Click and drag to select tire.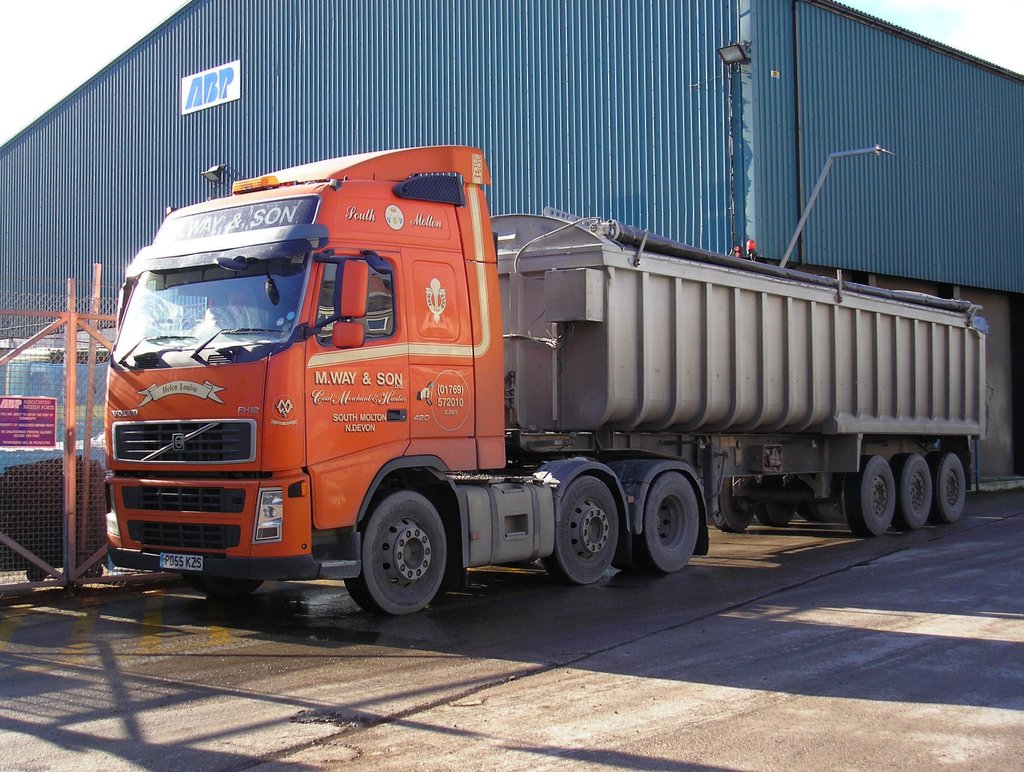
Selection: bbox(757, 478, 801, 526).
